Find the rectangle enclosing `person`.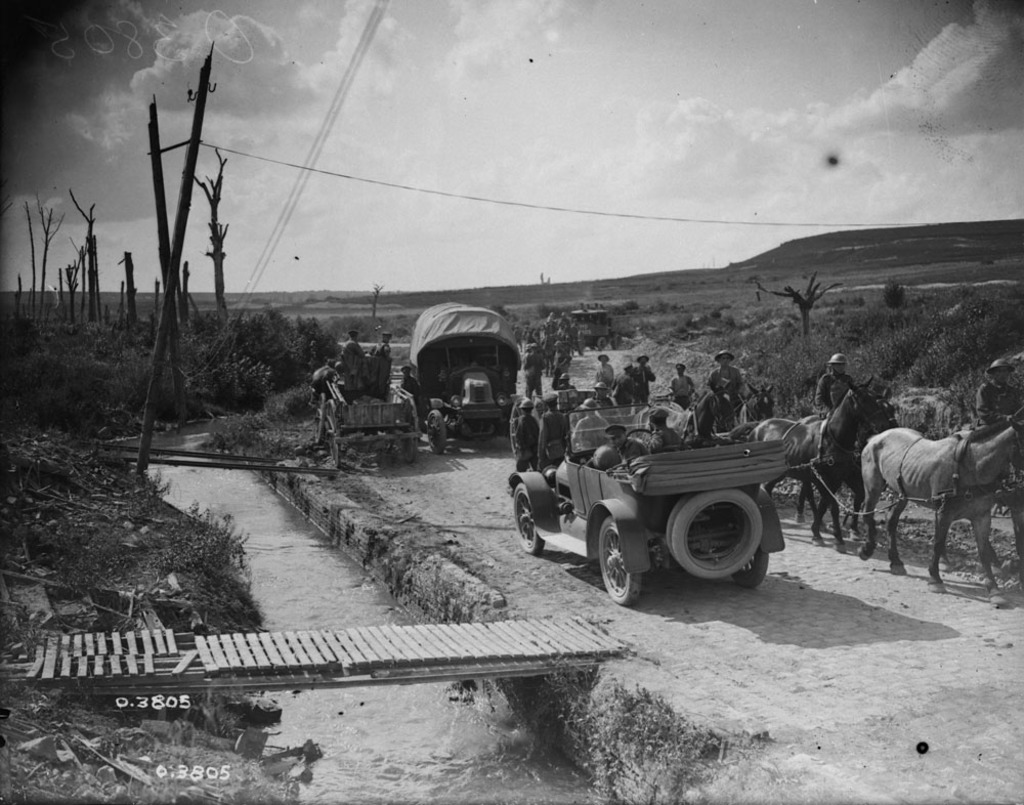
region(648, 410, 685, 453).
